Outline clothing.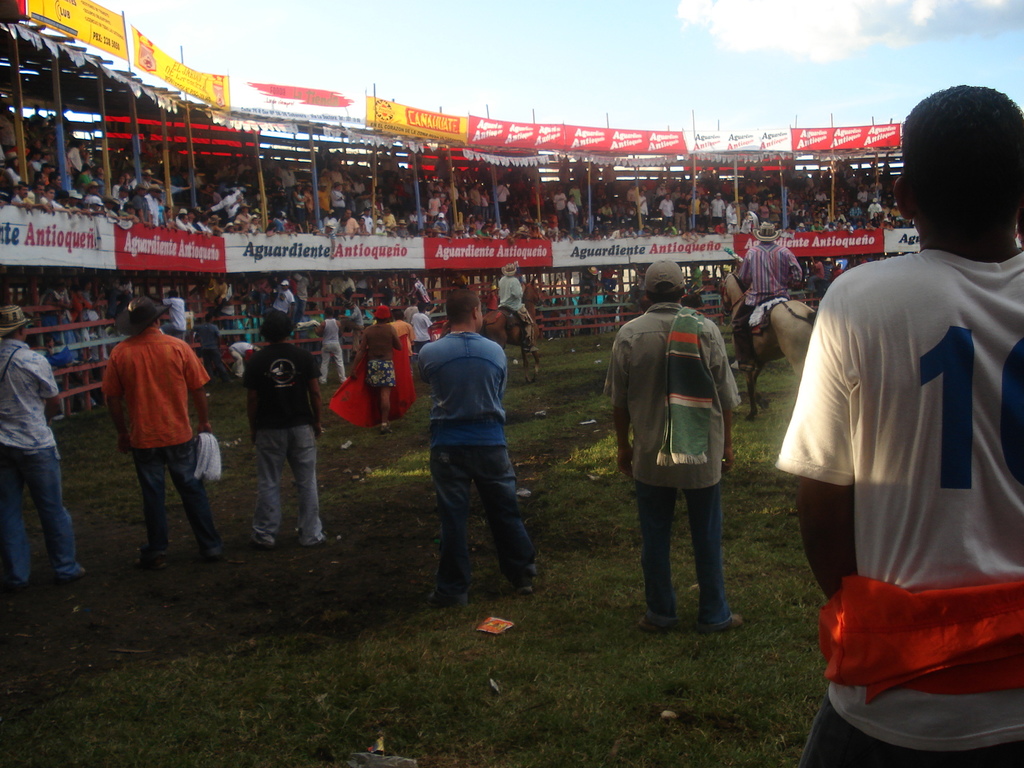
Outline: region(397, 319, 415, 347).
